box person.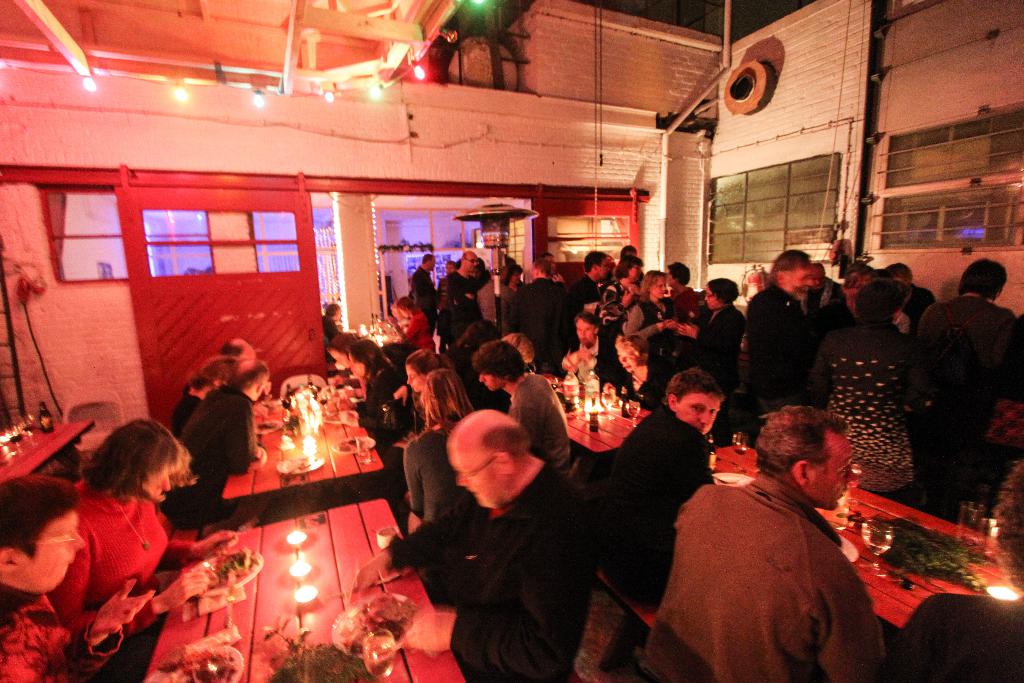
bbox=[403, 343, 436, 395].
